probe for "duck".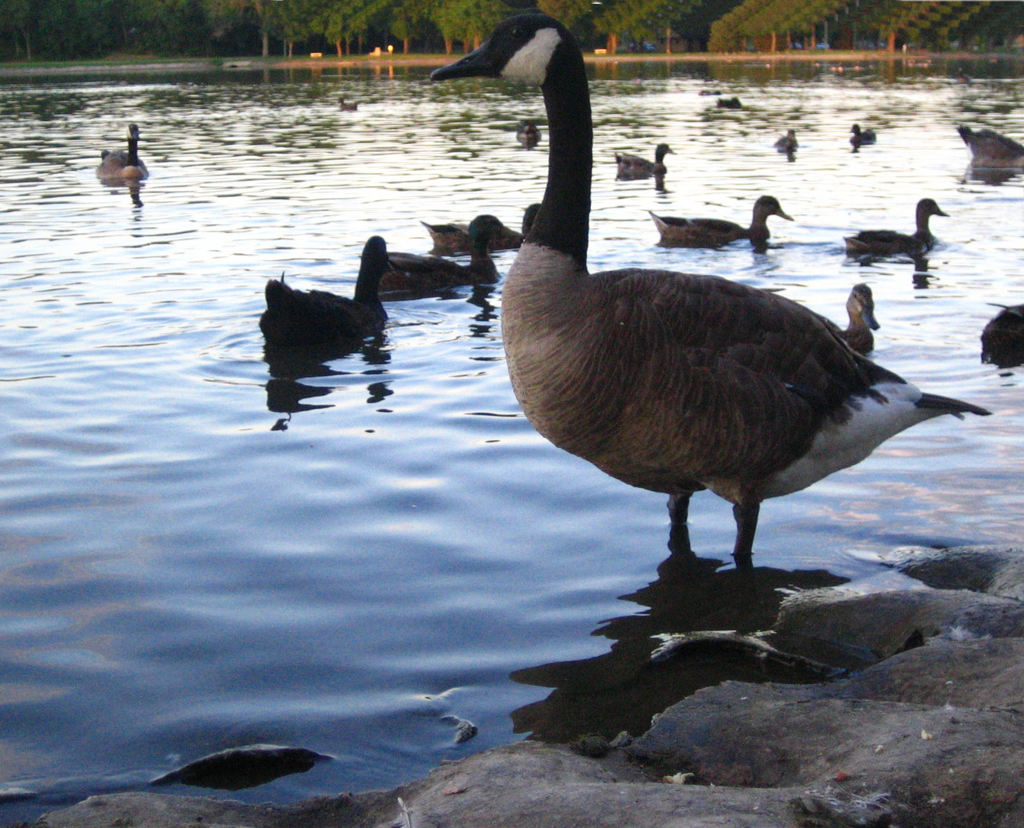
Probe result: bbox=(840, 284, 879, 355).
